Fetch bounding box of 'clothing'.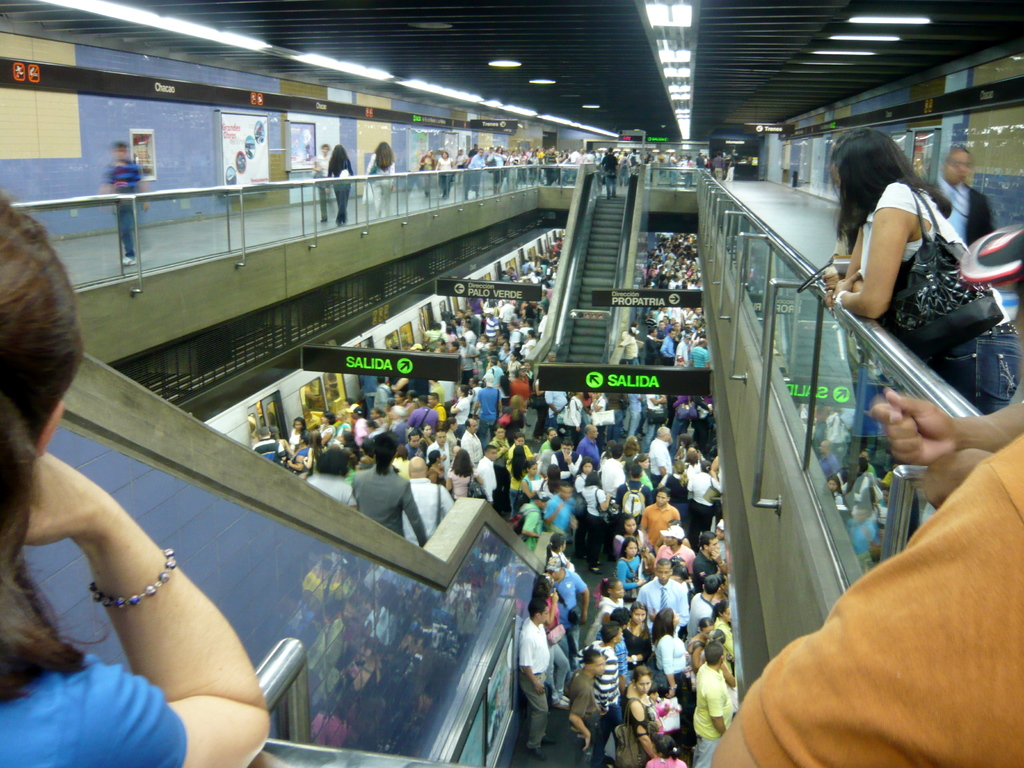
Bbox: 521,475,545,497.
